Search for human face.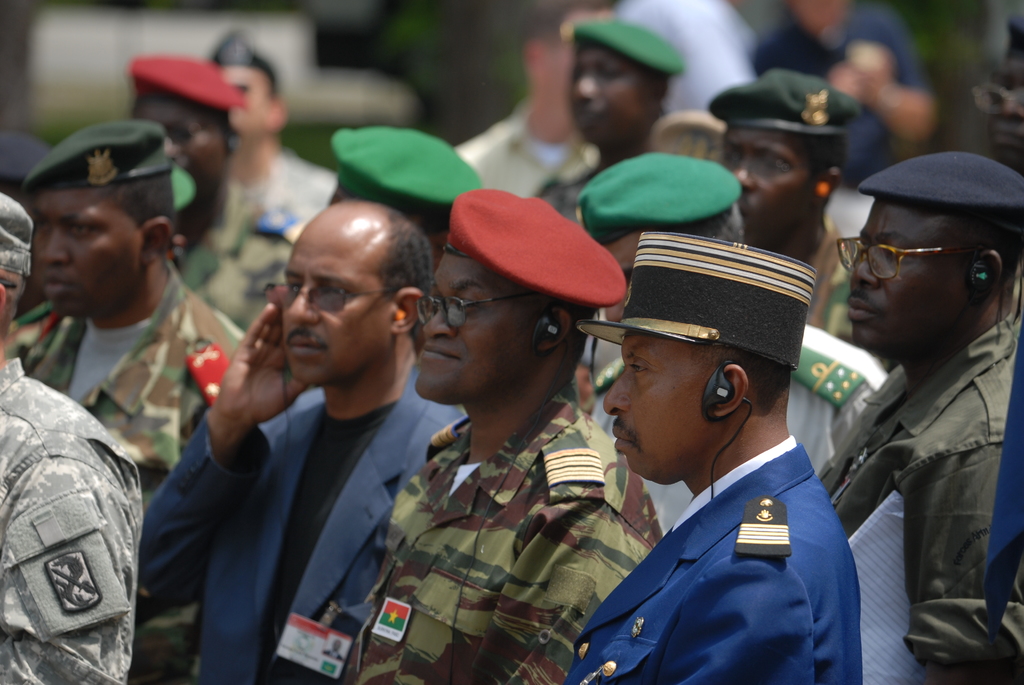
Found at Rect(417, 264, 538, 414).
